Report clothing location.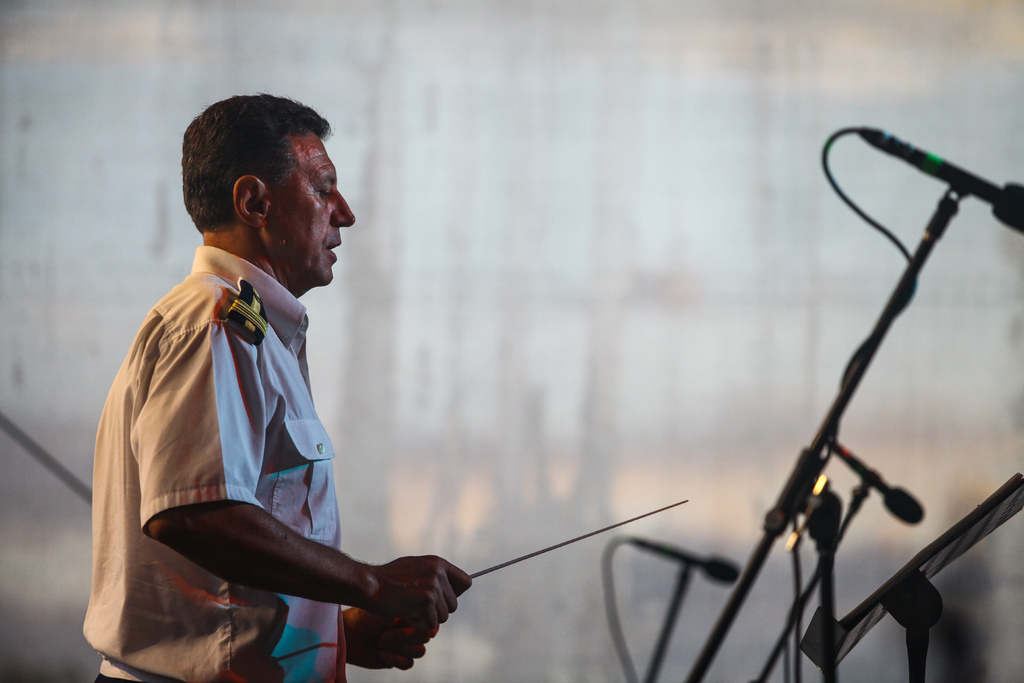
Report: left=87, top=208, right=417, bottom=655.
